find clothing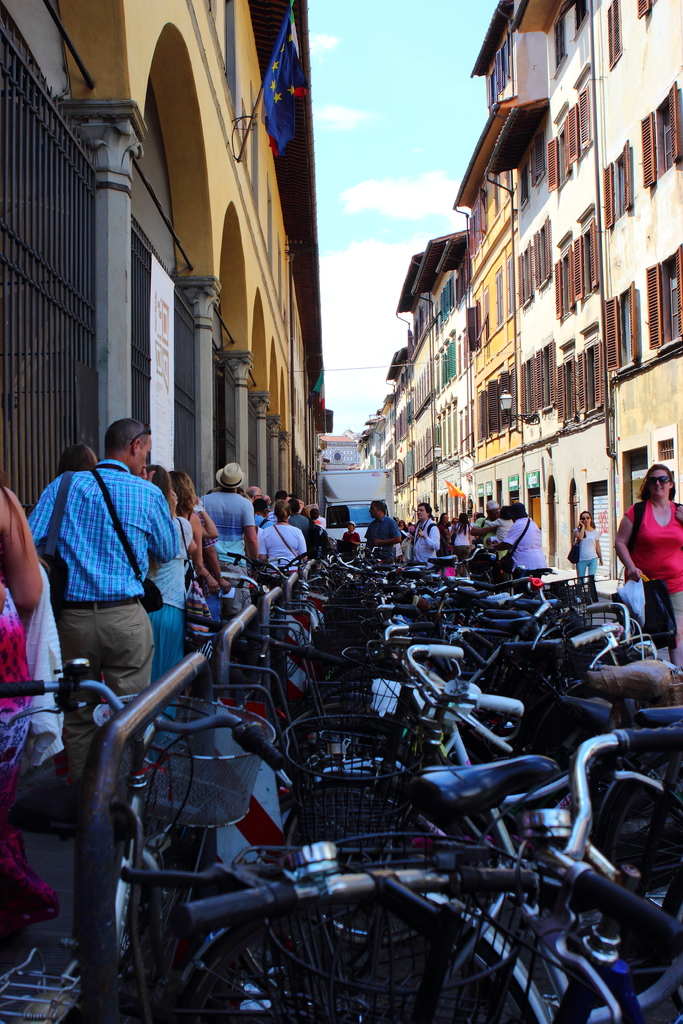
{"x1": 256, "y1": 520, "x2": 302, "y2": 585}
